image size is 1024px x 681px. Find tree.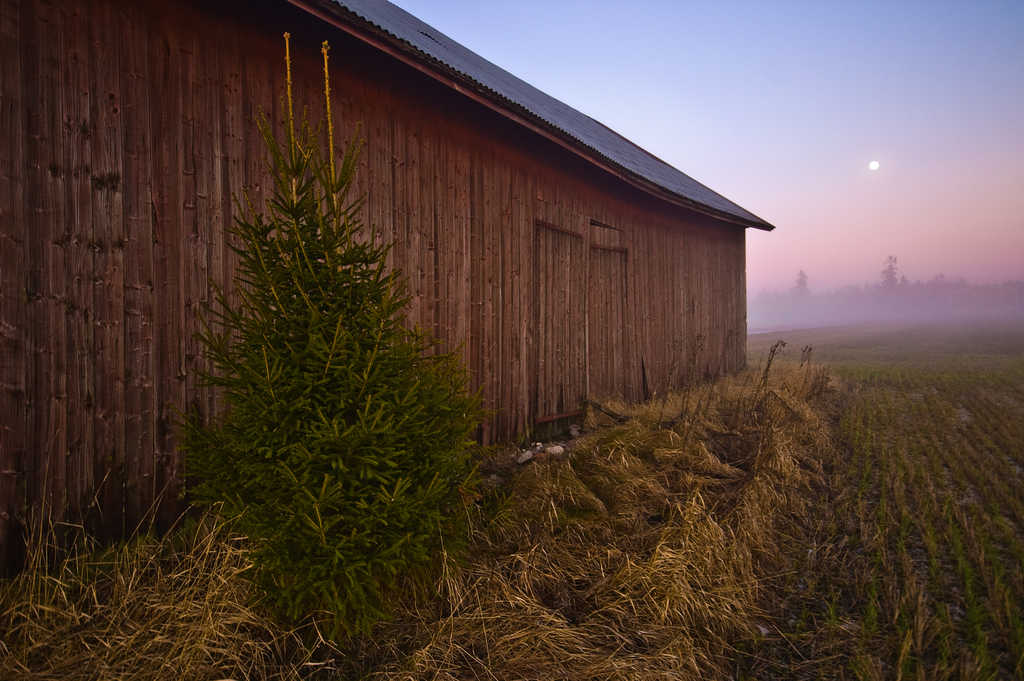
<box>787,267,803,295</box>.
